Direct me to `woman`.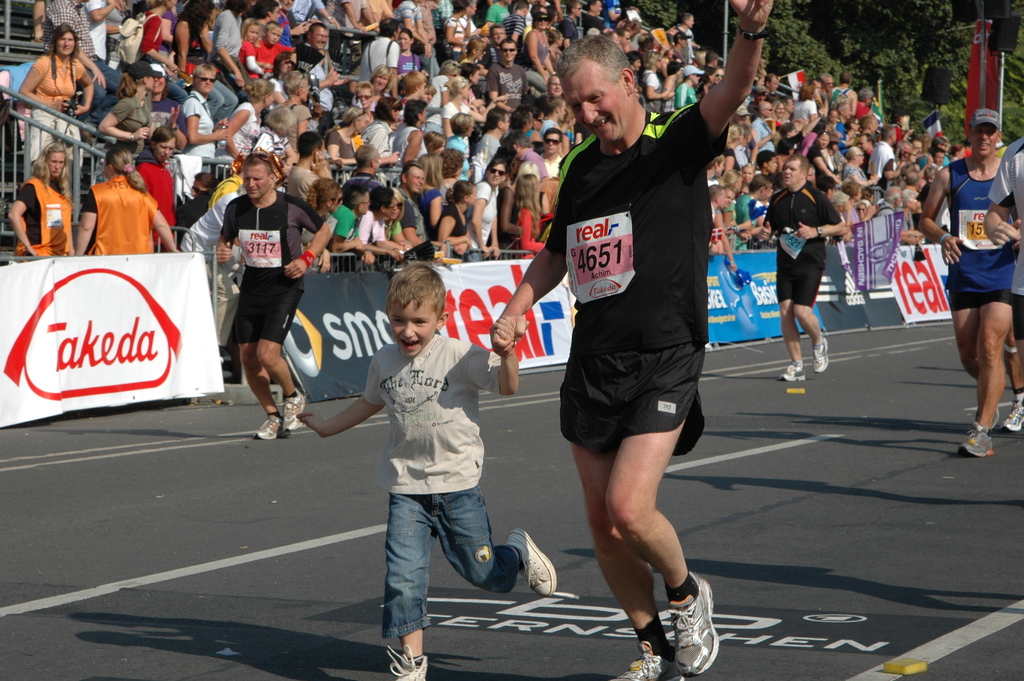
Direction: 130 0 184 91.
